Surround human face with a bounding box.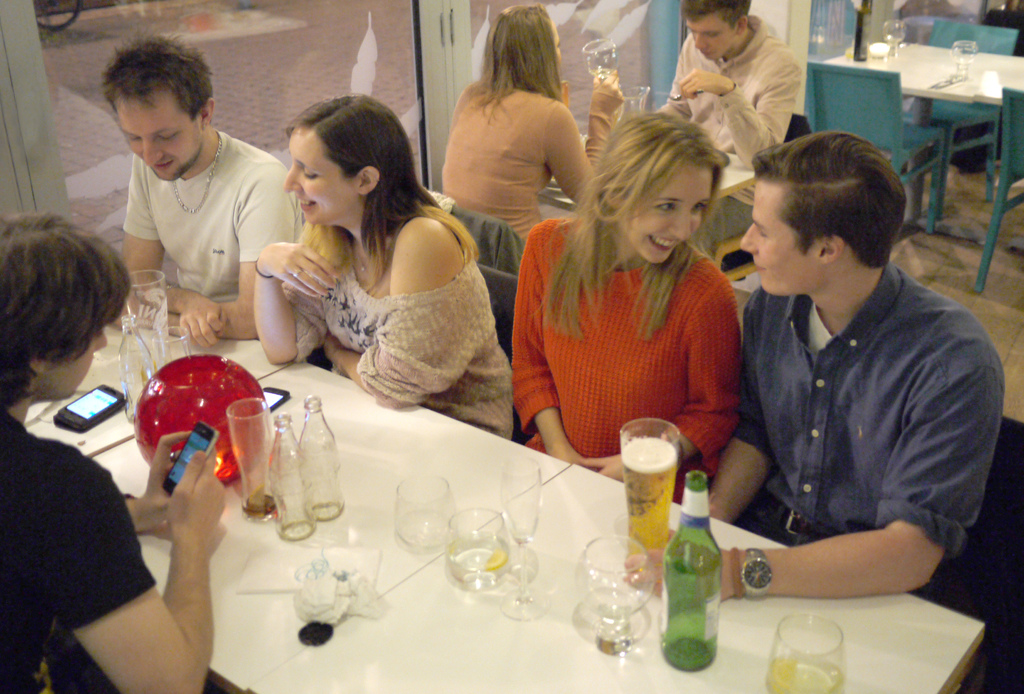
bbox(739, 177, 817, 293).
